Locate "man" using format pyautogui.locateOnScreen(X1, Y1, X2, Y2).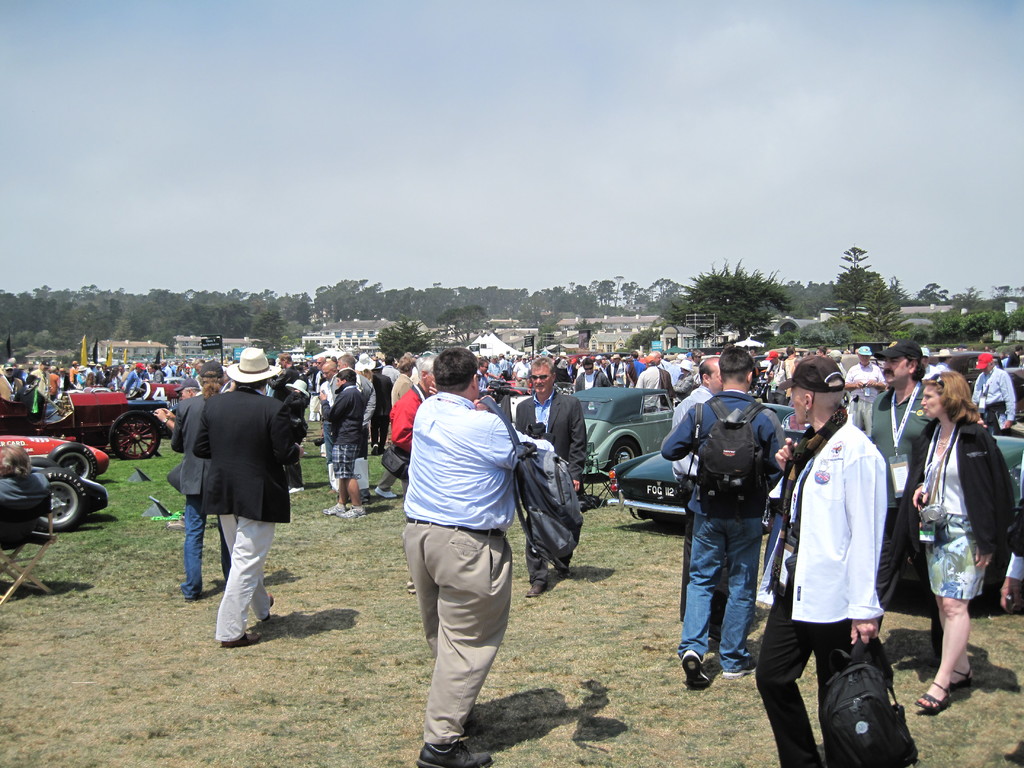
pyautogui.locateOnScreen(379, 353, 537, 750).
